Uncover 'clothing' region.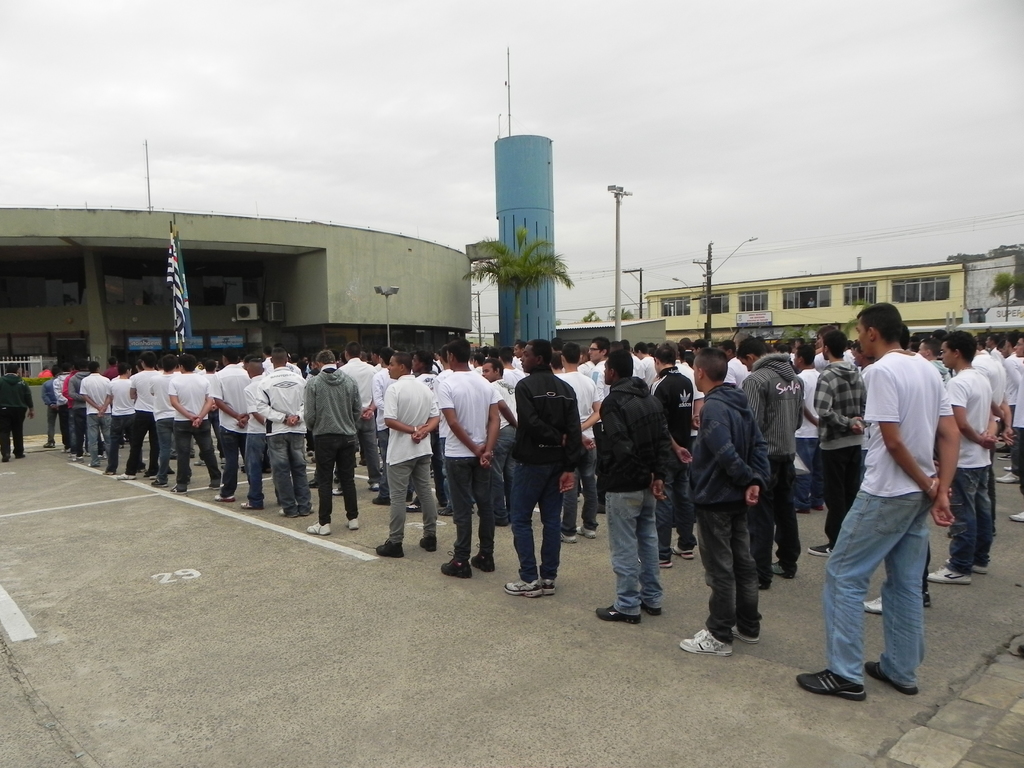
Uncovered: (left=726, top=360, right=753, bottom=387).
